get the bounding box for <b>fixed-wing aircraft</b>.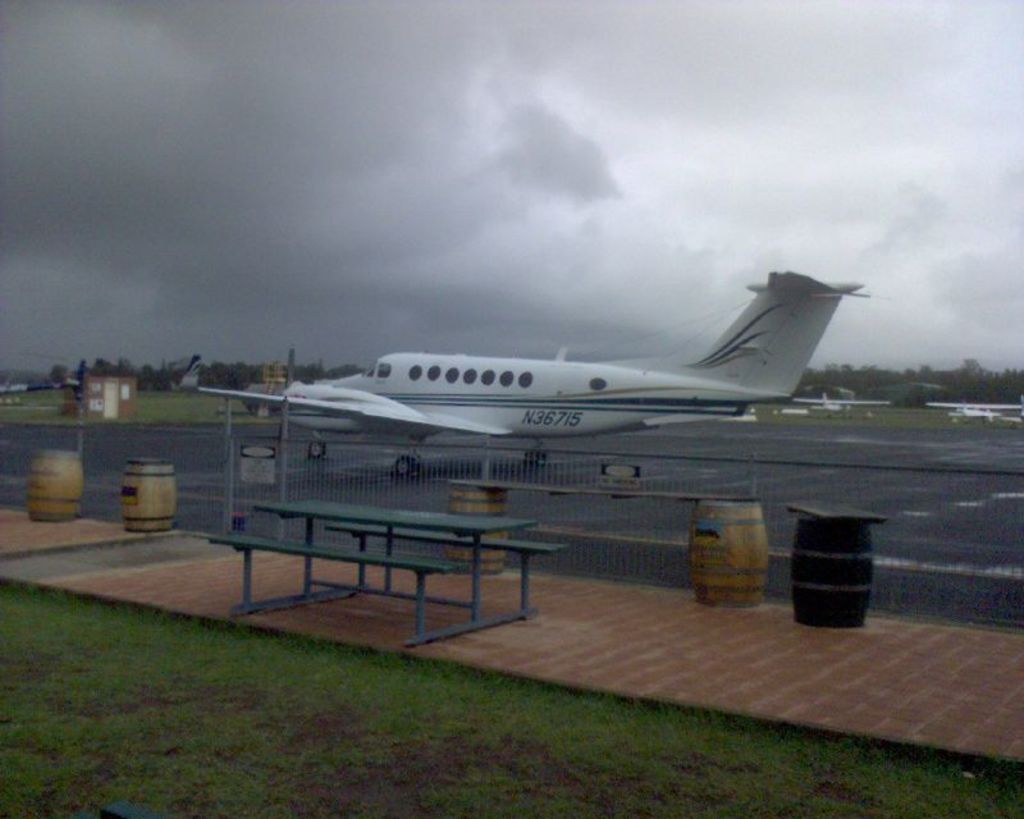
Rect(200, 265, 876, 480).
